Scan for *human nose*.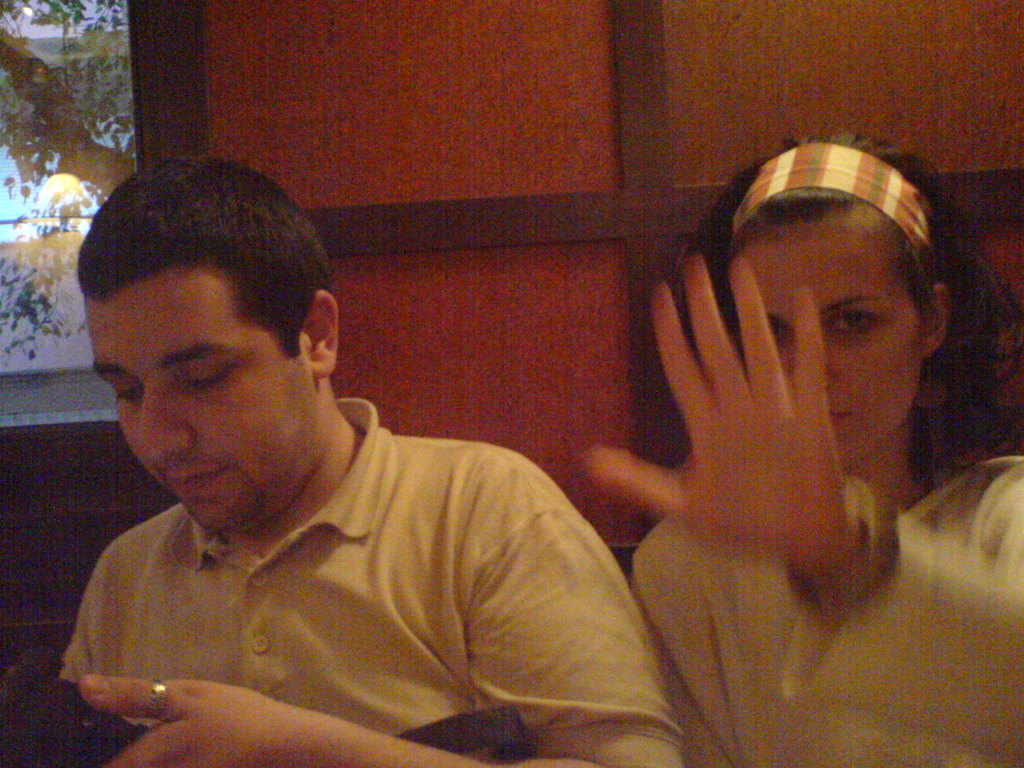
Scan result: locate(785, 328, 846, 400).
